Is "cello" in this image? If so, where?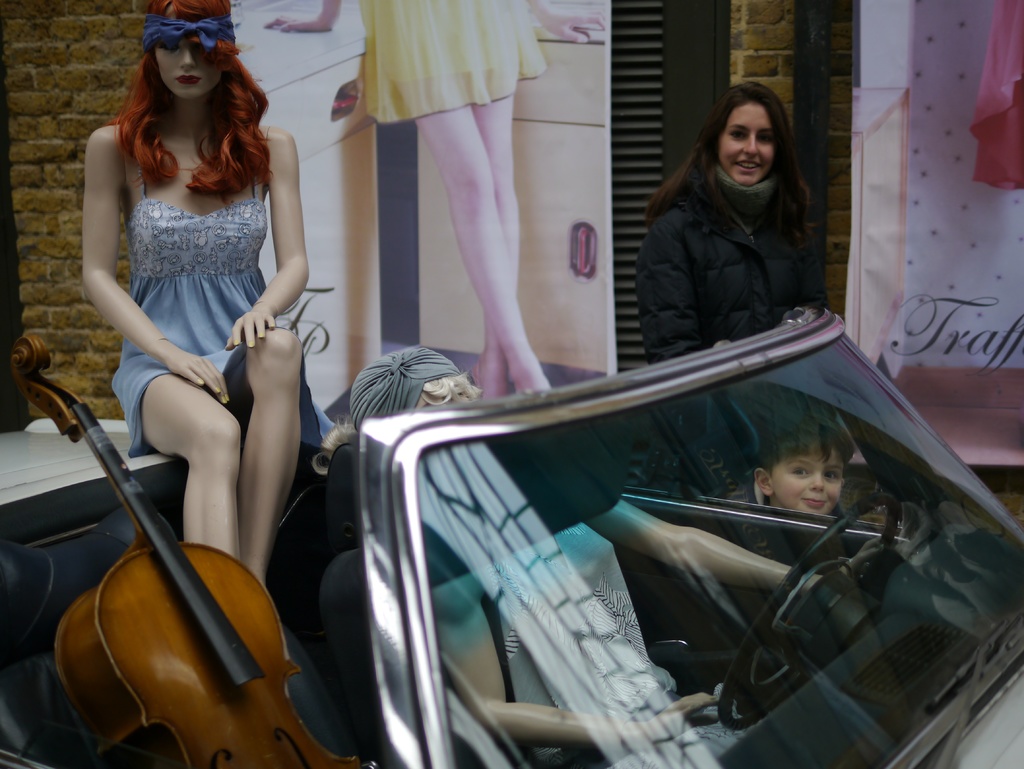
Yes, at (left=2, top=334, right=371, bottom=768).
